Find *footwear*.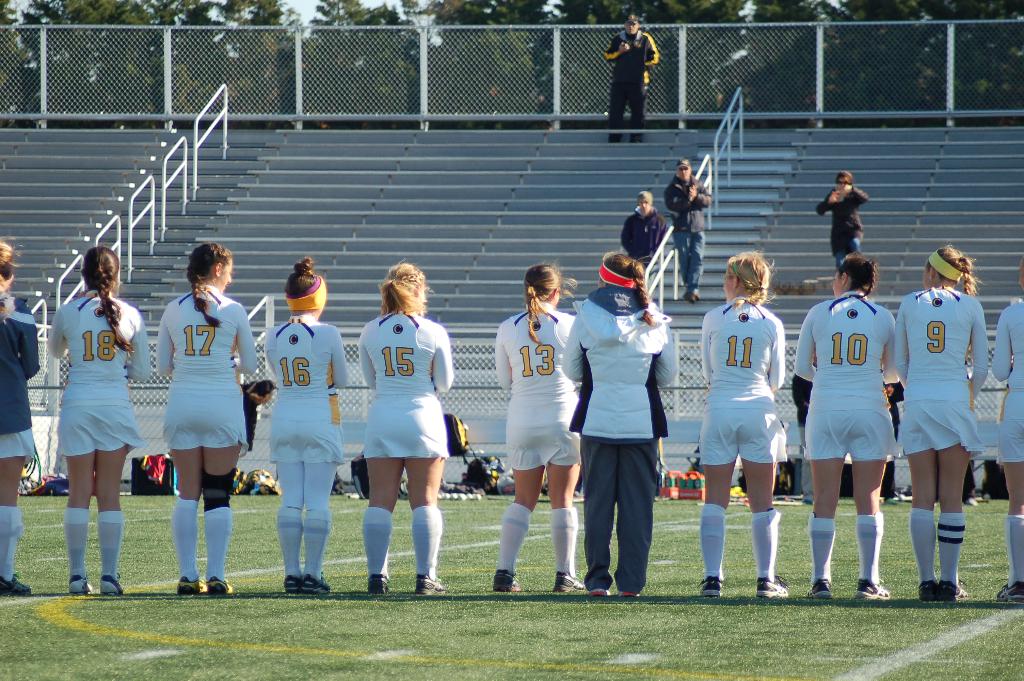
[557, 571, 582, 593].
